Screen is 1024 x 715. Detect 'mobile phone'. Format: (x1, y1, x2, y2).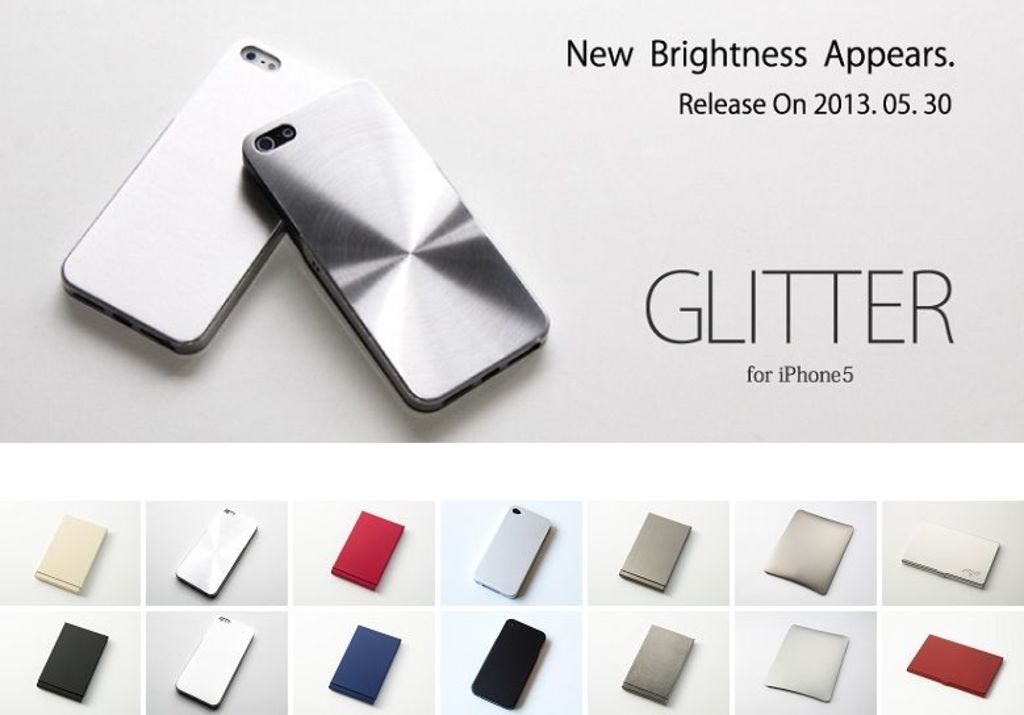
(175, 611, 254, 710).
